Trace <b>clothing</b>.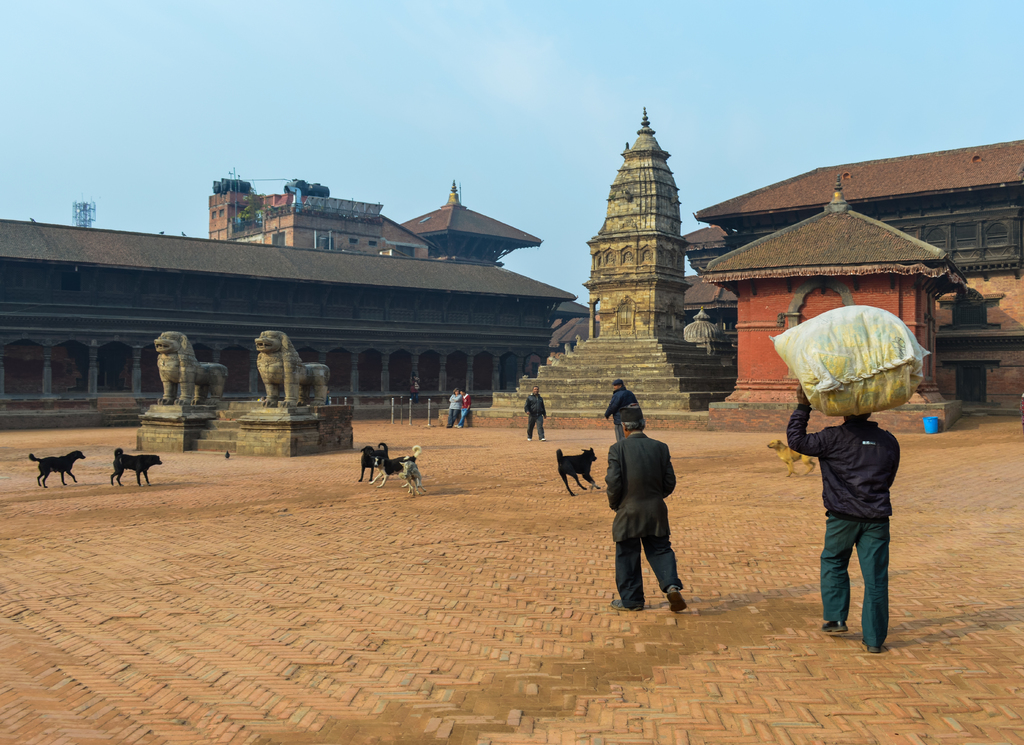
Traced to 603:383:646:430.
